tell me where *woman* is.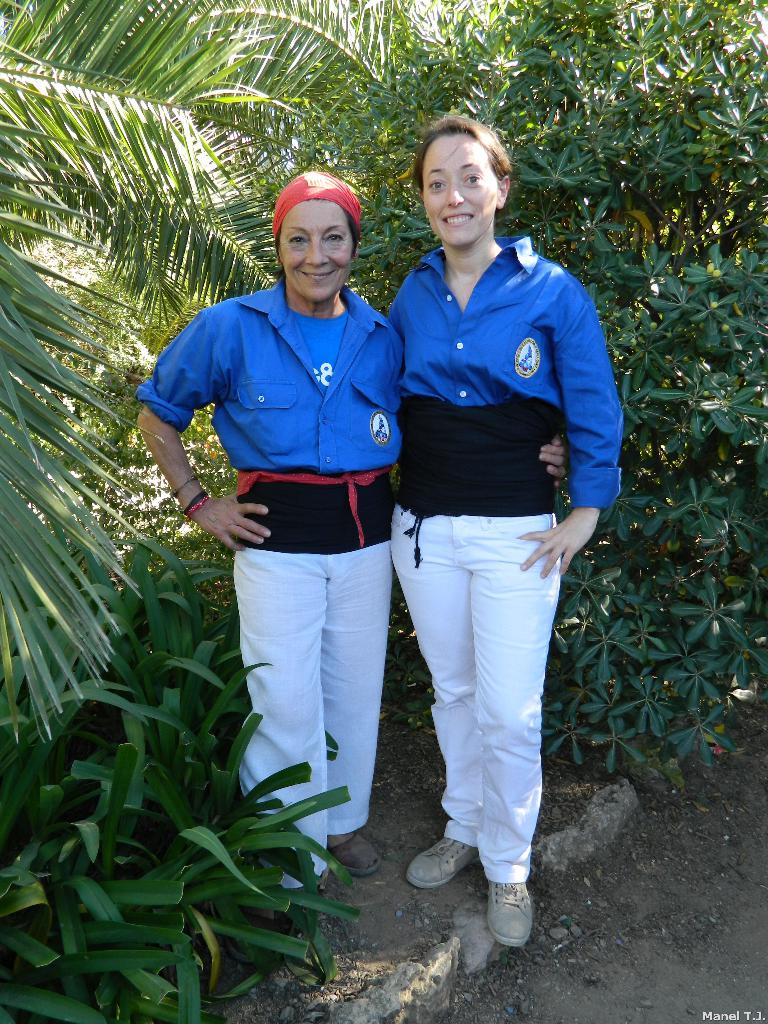
*woman* is at box(132, 166, 570, 893).
